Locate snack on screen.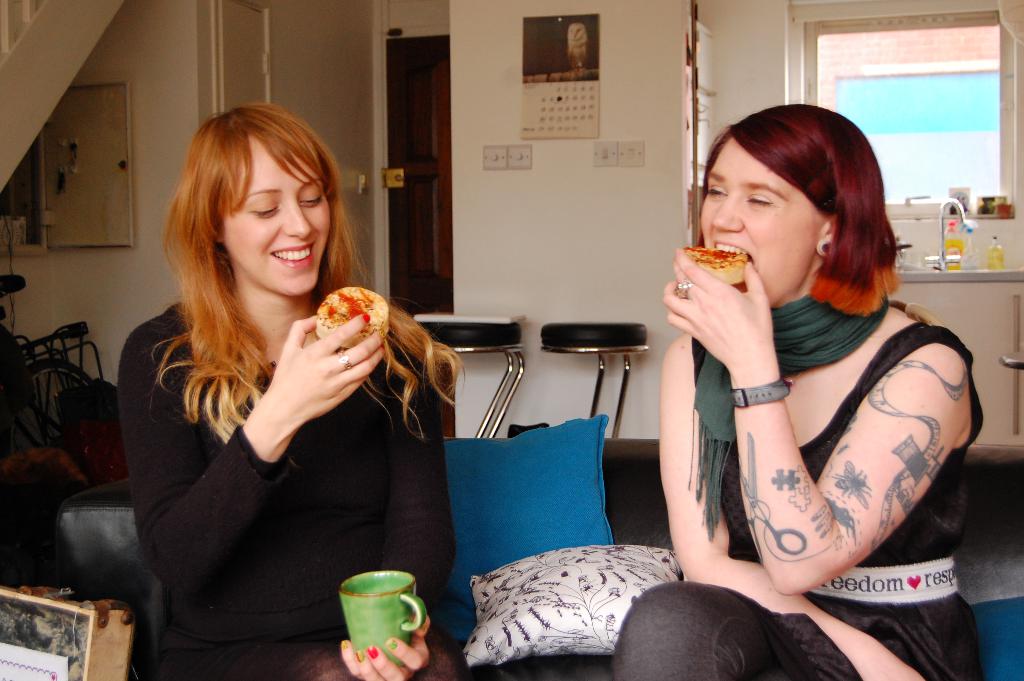
On screen at box(686, 249, 751, 285).
